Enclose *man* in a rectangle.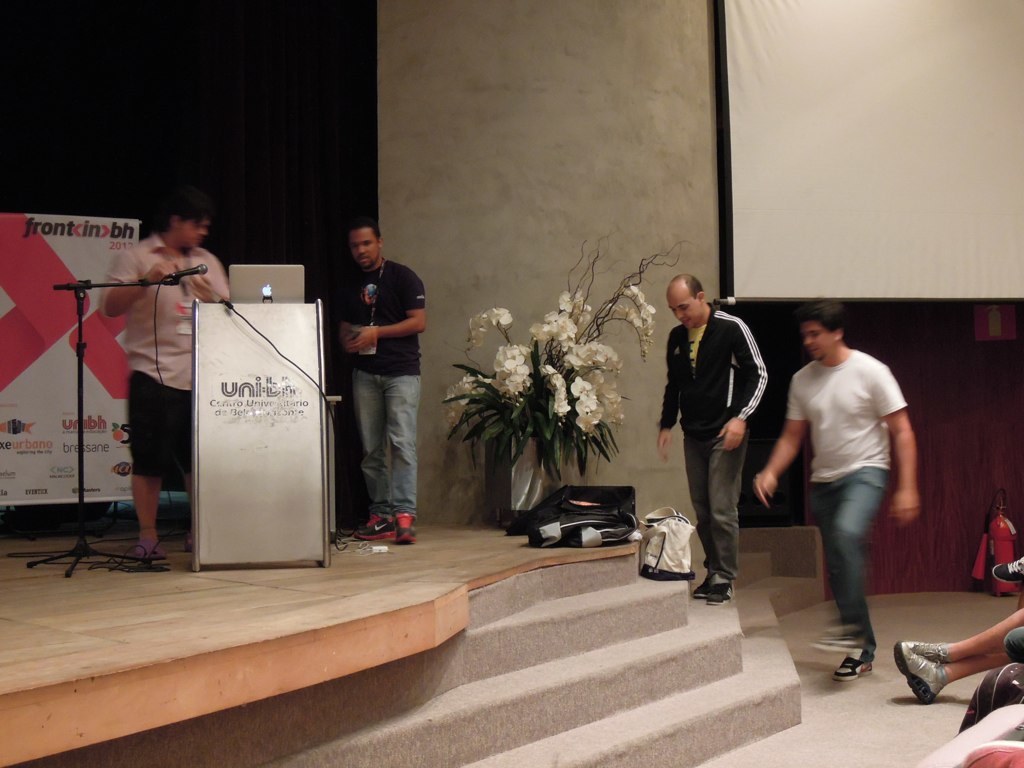
336/222/425/546.
